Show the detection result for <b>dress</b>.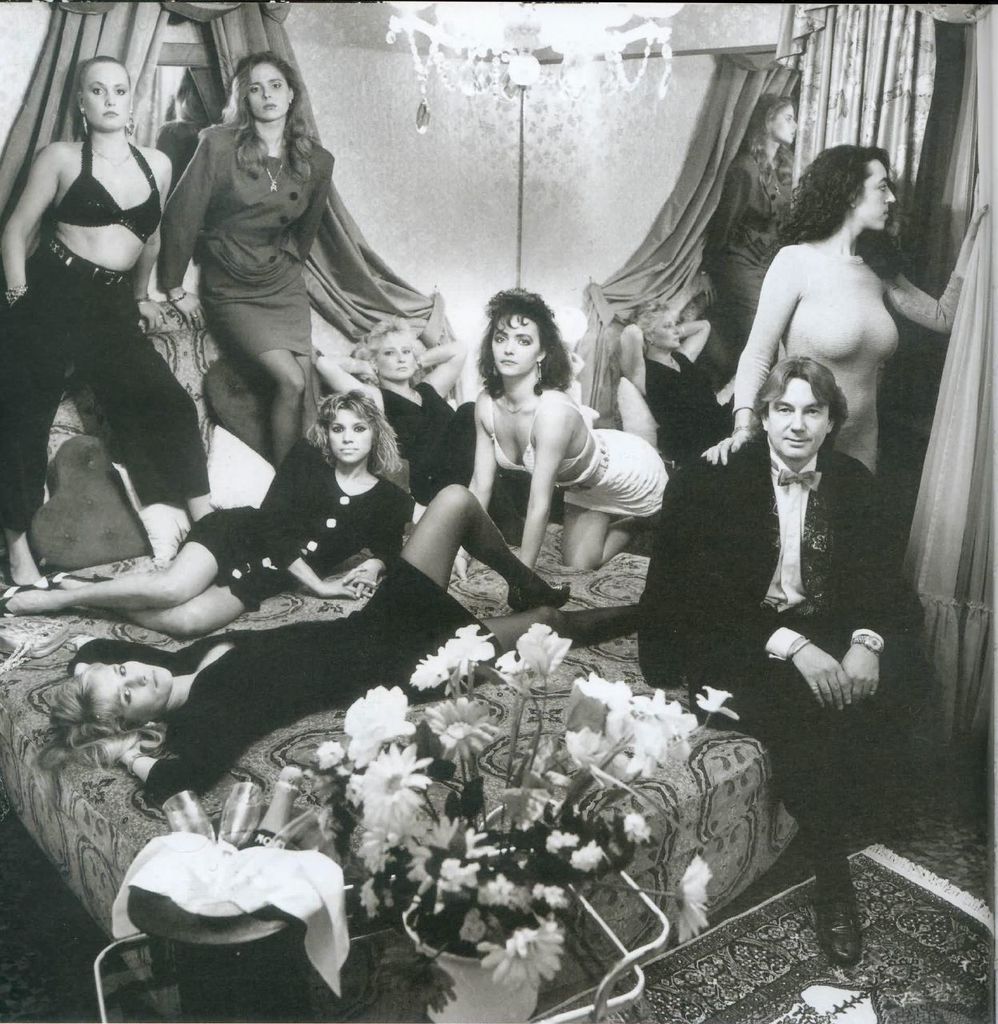
bbox(375, 374, 525, 521).
